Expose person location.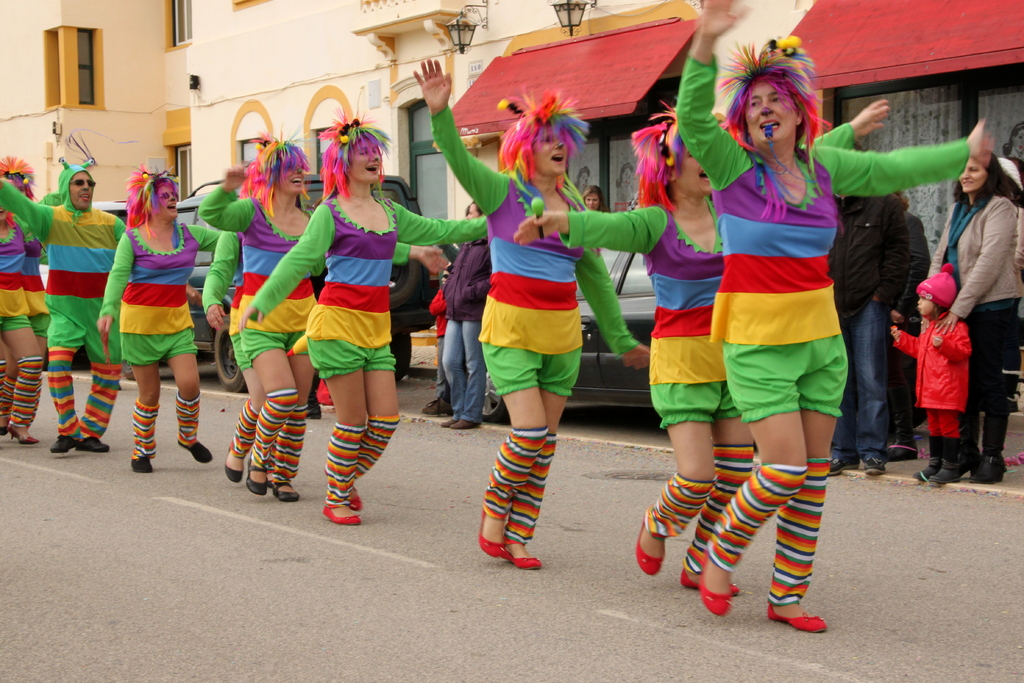
Exposed at box=[923, 157, 1020, 482].
